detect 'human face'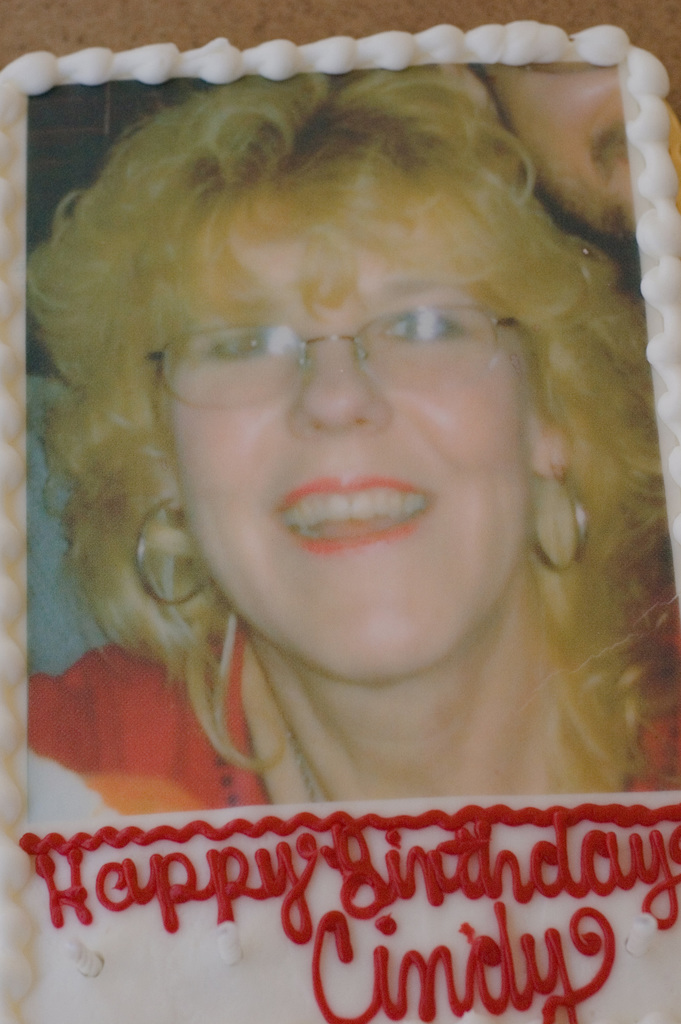
486 70 631 246
